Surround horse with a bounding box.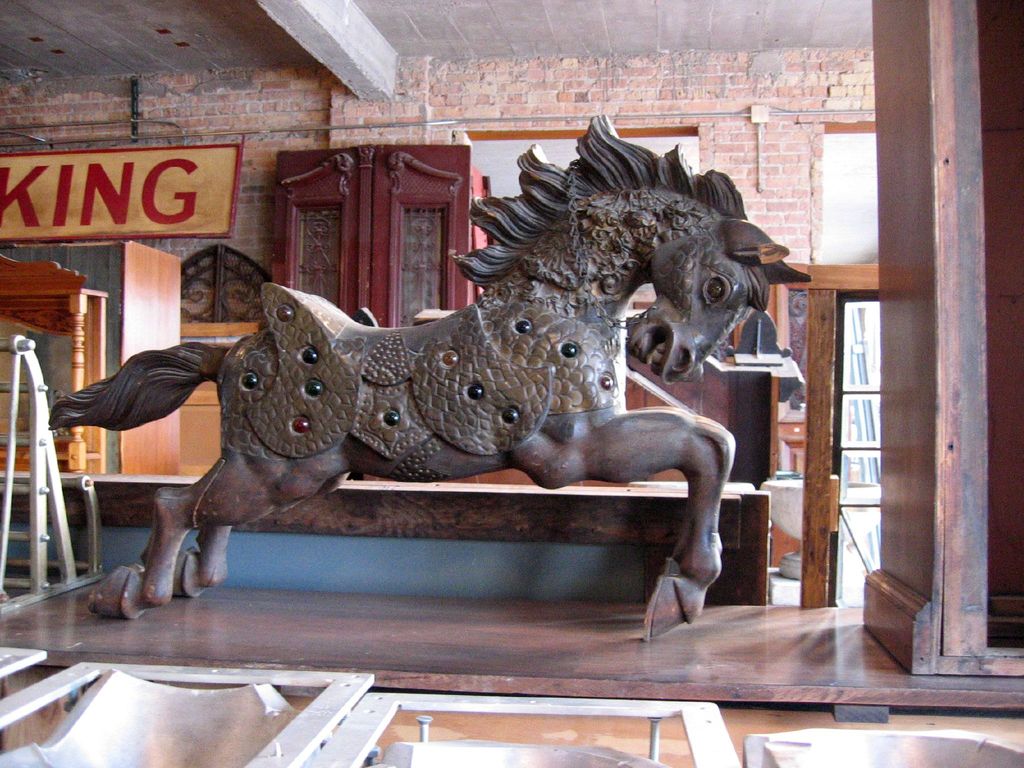
pyautogui.locateOnScreen(45, 110, 812, 626).
